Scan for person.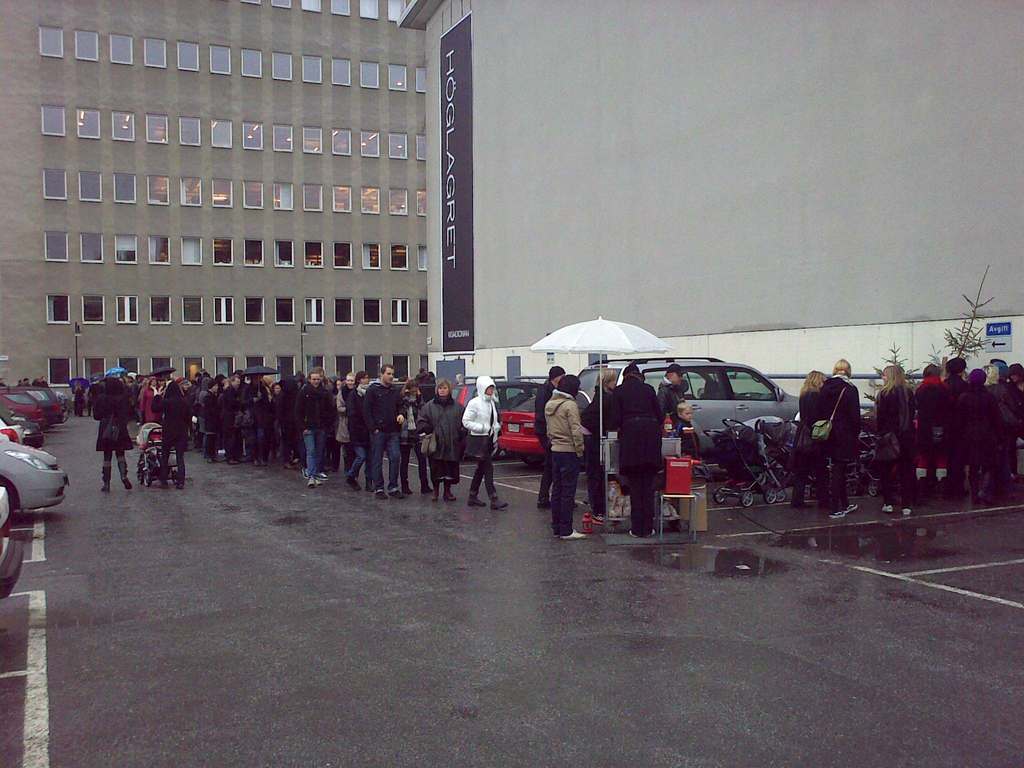
Scan result: [814, 358, 862, 518].
